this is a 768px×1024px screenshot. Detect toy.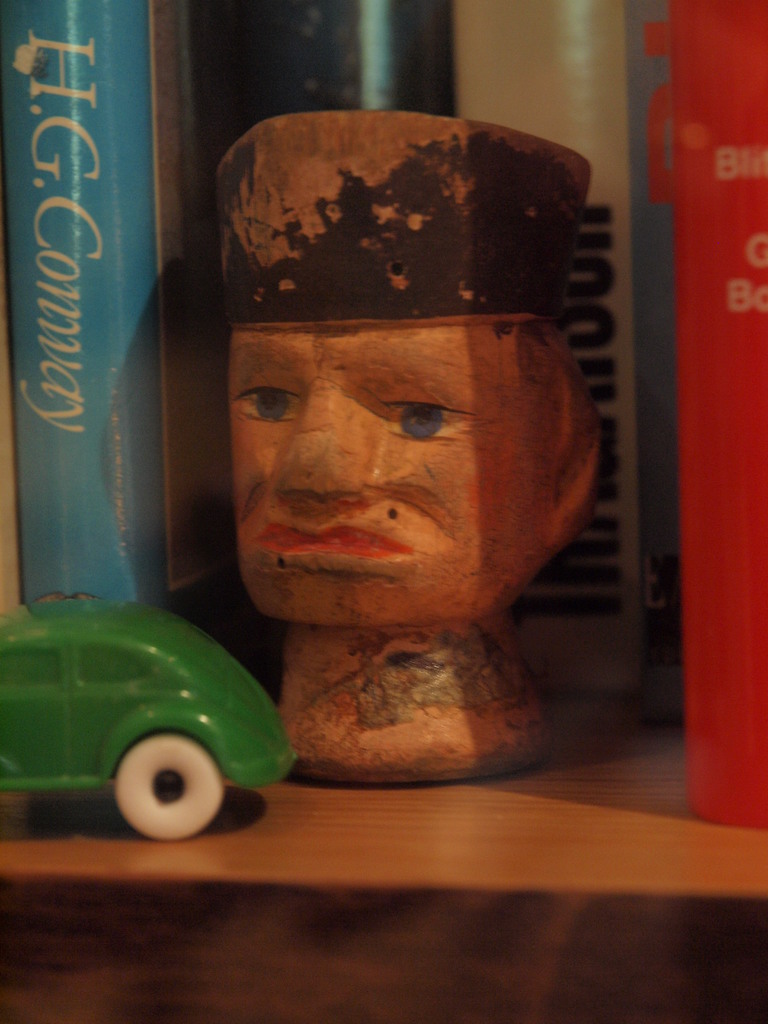
(208, 108, 610, 792).
